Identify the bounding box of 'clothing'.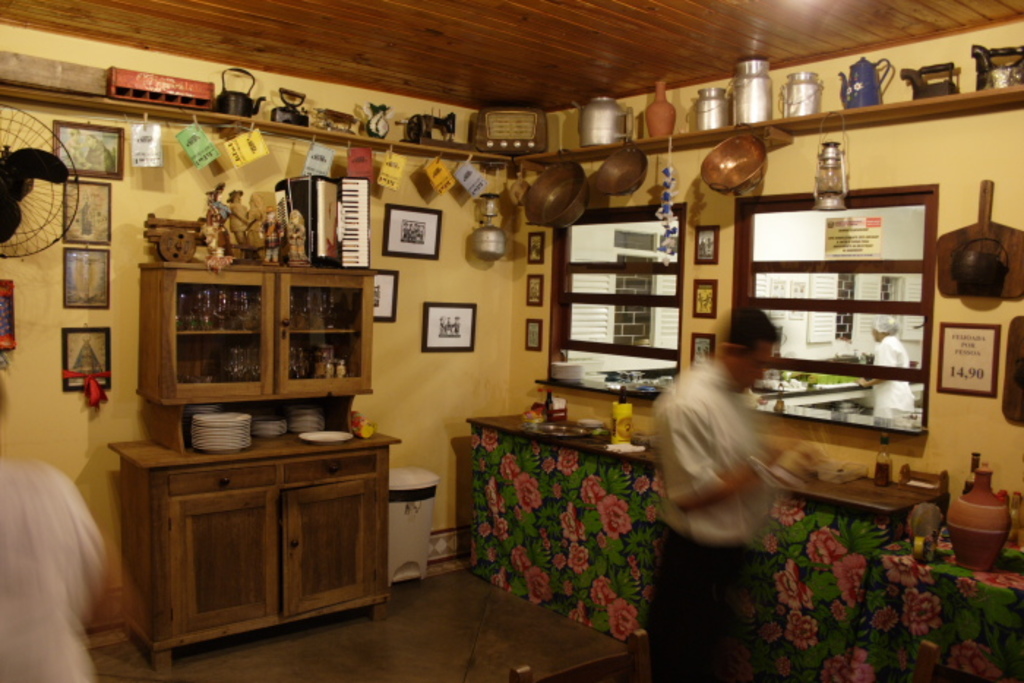
(0,455,116,682).
